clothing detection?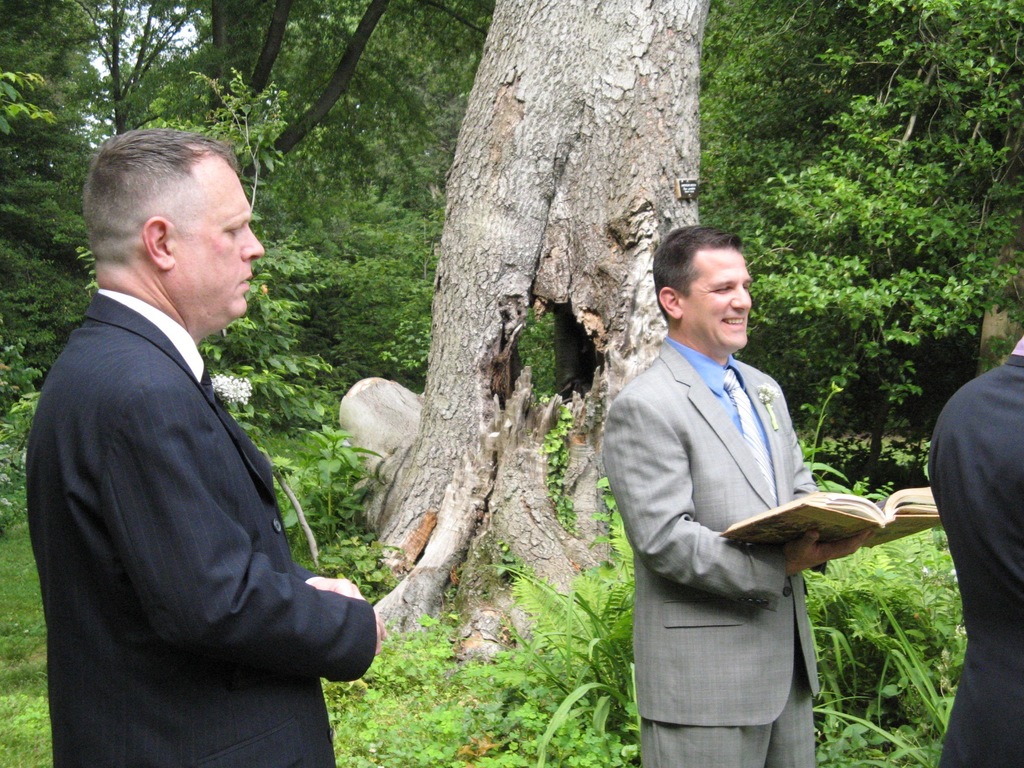
region(925, 358, 1023, 767)
